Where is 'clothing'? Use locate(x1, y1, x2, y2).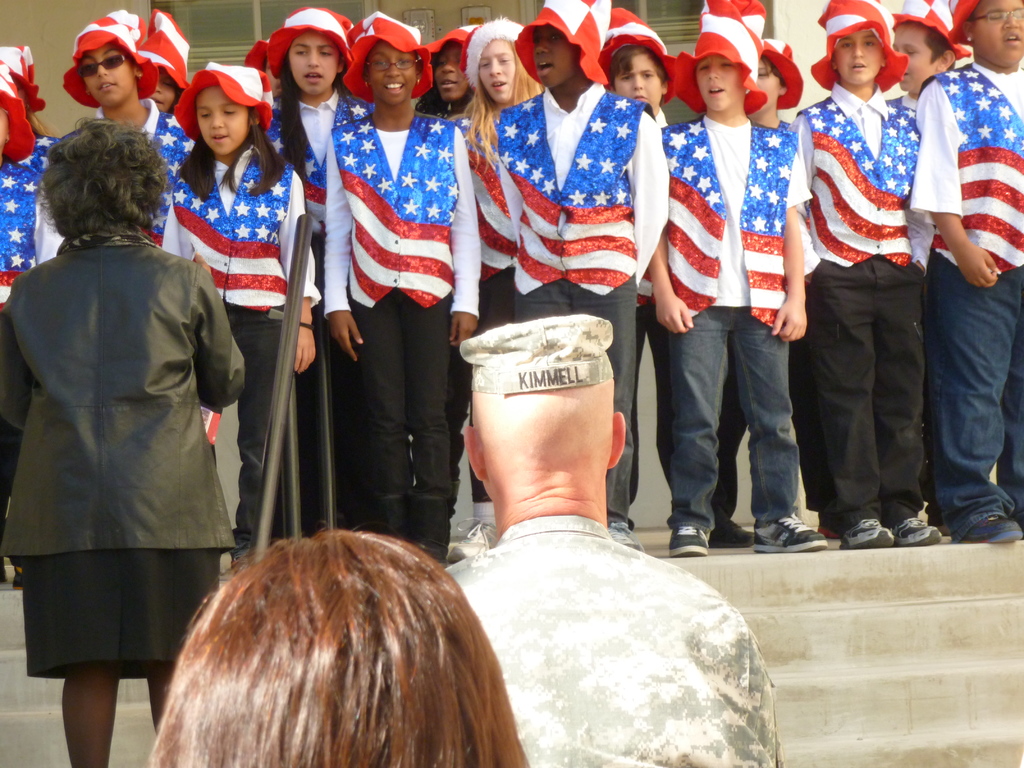
locate(434, 508, 785, 767).
